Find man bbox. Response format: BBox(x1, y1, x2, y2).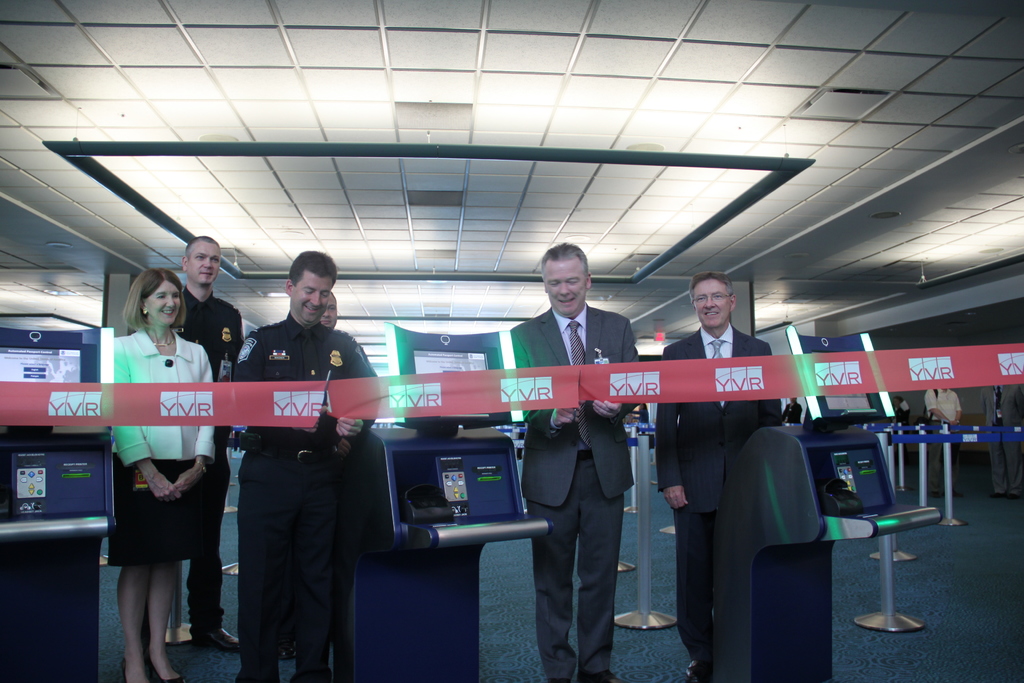
BBox(977, 383, 1023, 499).
